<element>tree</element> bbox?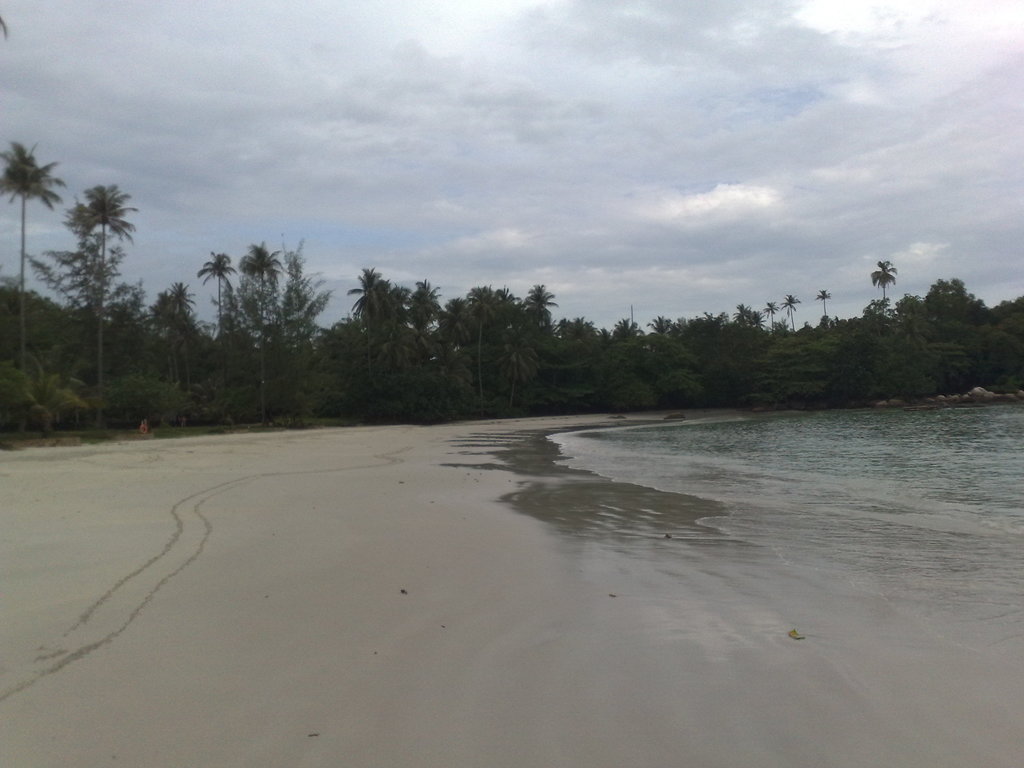
(35, 152, 159, 424)
